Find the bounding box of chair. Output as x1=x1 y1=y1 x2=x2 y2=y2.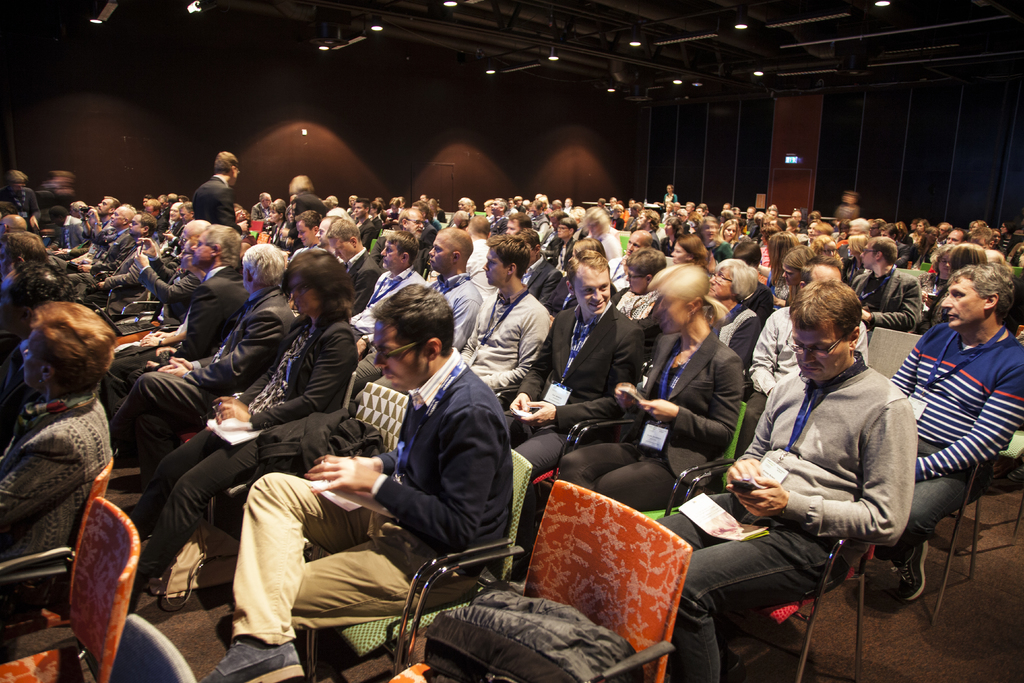
x1=113 y1=617 x2=194 y2=682.
